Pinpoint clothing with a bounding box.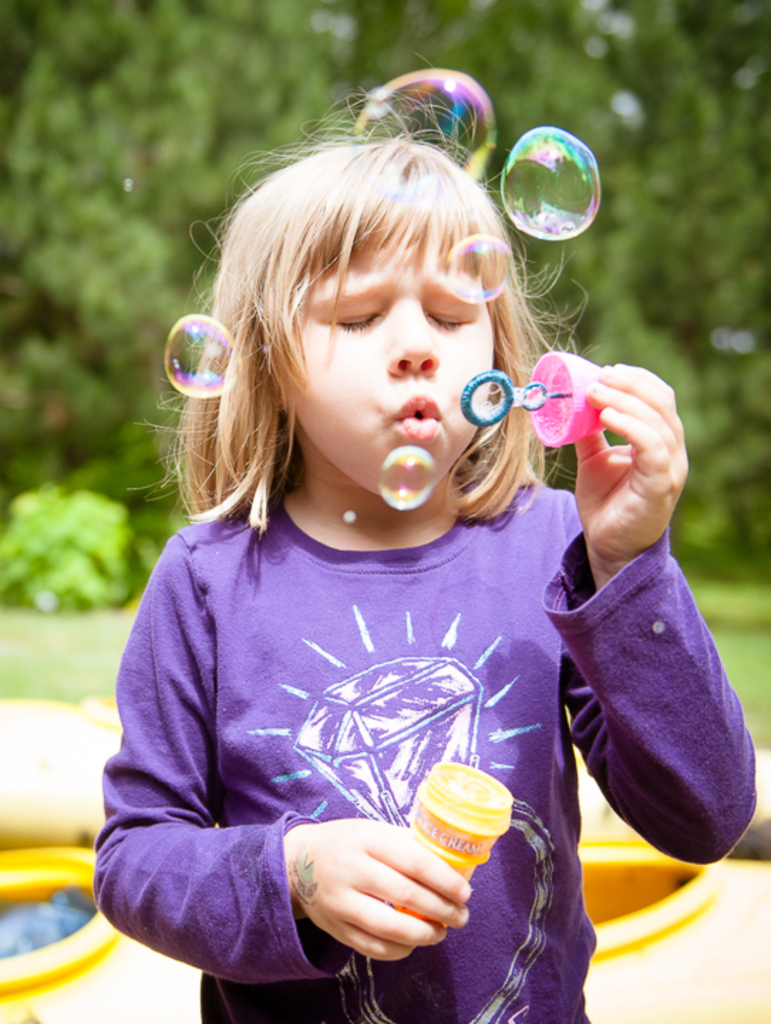
locate(105, 438, 649, 997).
